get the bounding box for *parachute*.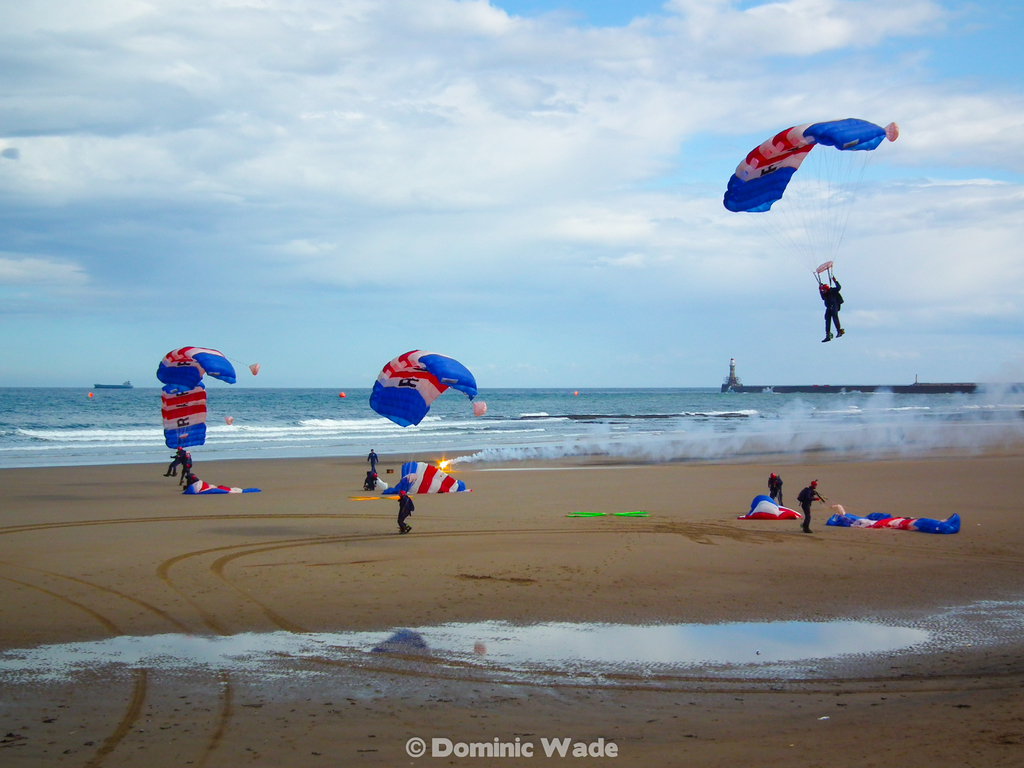
bbox(155, 343, 262, 451).
